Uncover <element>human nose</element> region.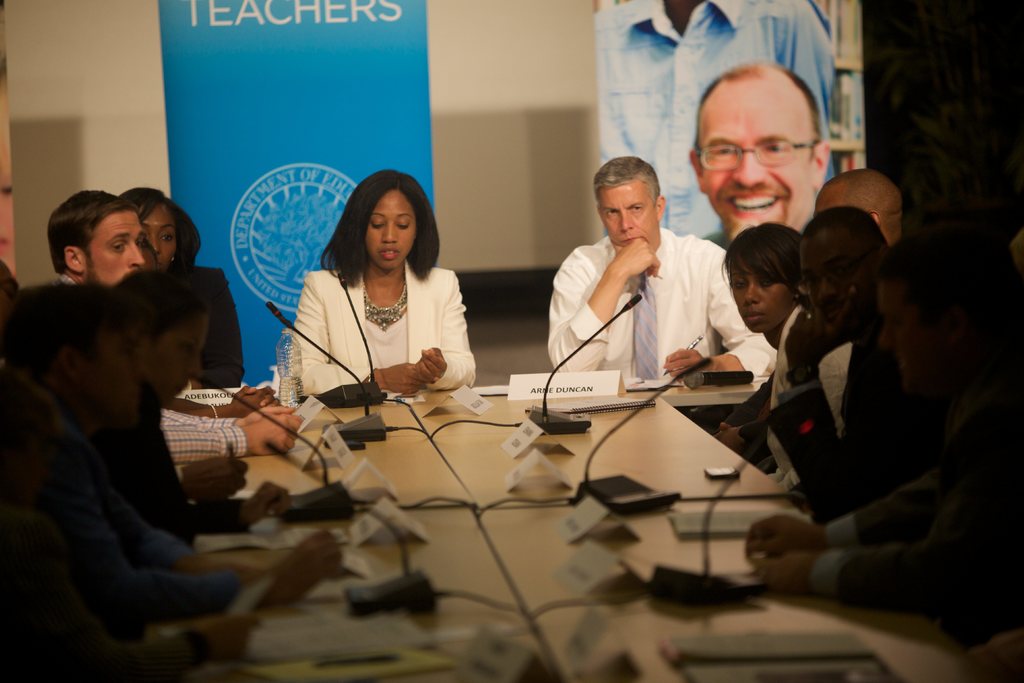
Uncovered: [740, 283, 762, 303].
